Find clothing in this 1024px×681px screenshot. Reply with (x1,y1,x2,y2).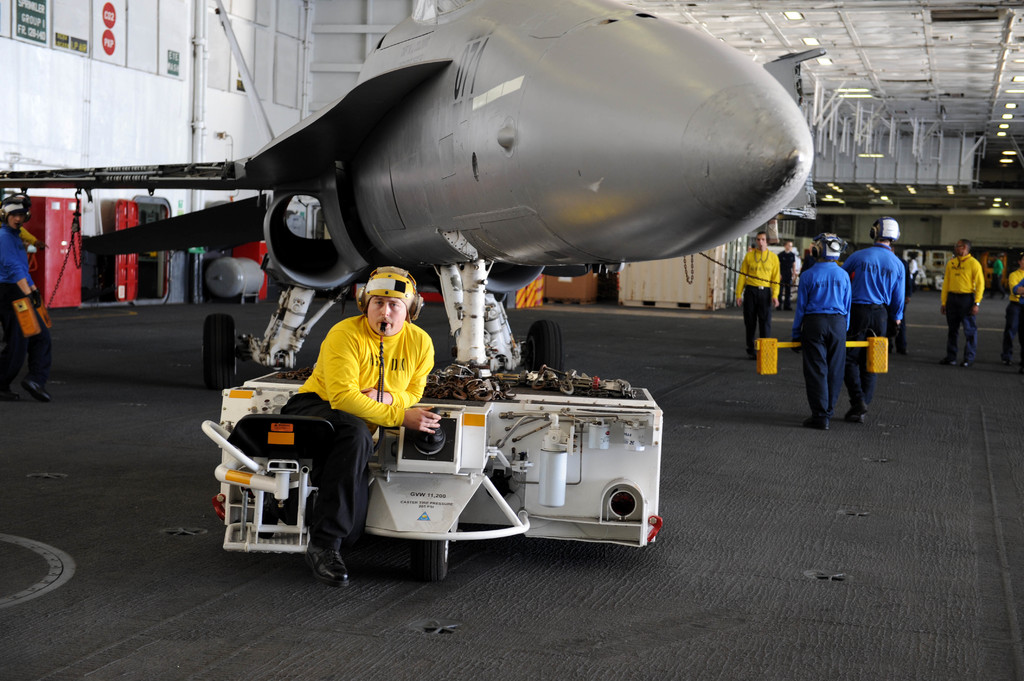
(847,243,907,323).
